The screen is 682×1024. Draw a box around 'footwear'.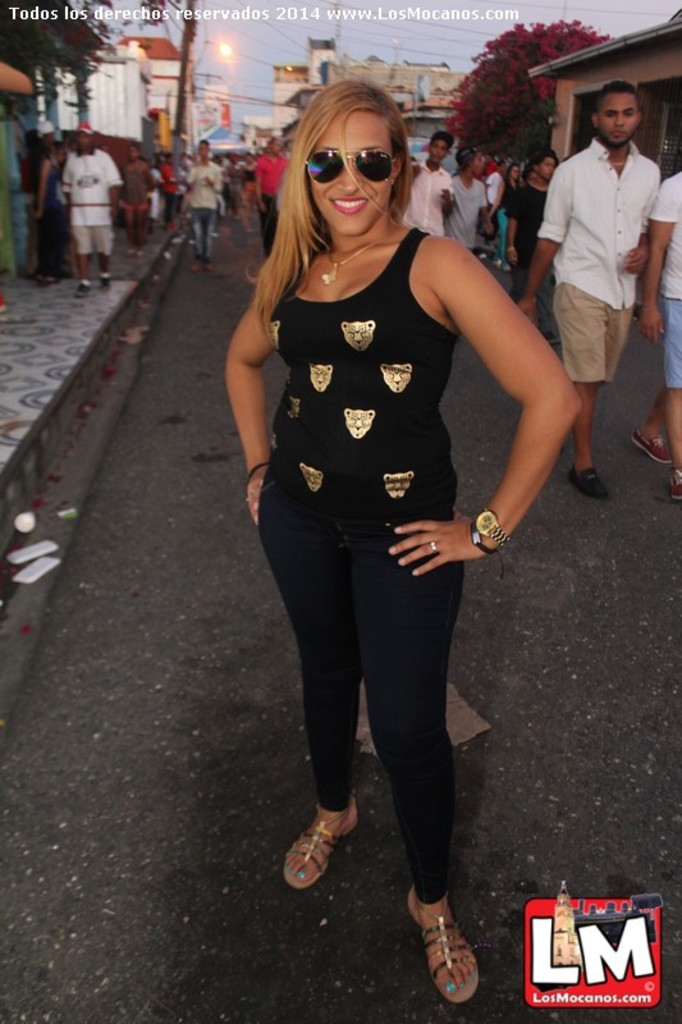
(420, 897, 484, 1010).
